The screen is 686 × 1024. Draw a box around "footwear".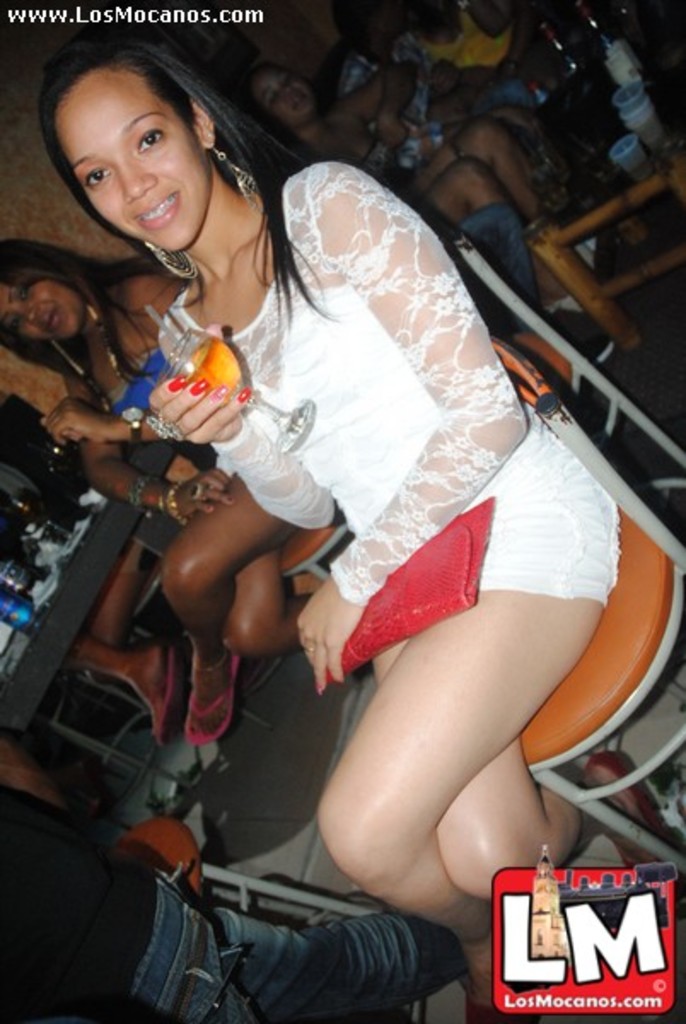
box(565, 759, 679, 881).
